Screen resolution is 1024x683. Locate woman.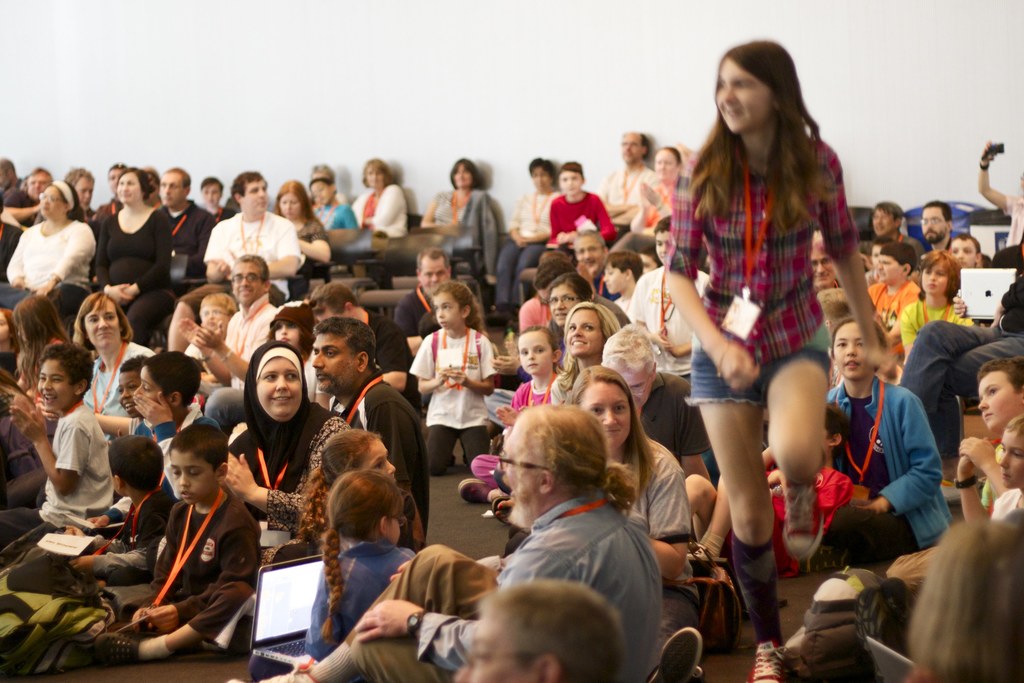
271,177,335,303.
